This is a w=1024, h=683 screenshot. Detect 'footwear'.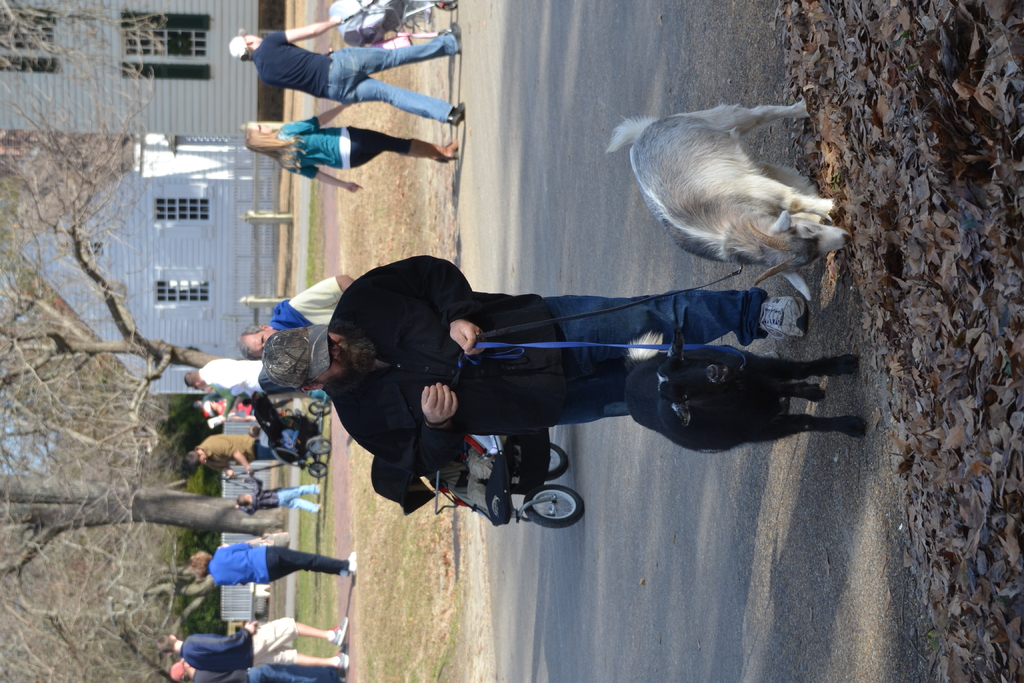
444, 21, 462, 49.
